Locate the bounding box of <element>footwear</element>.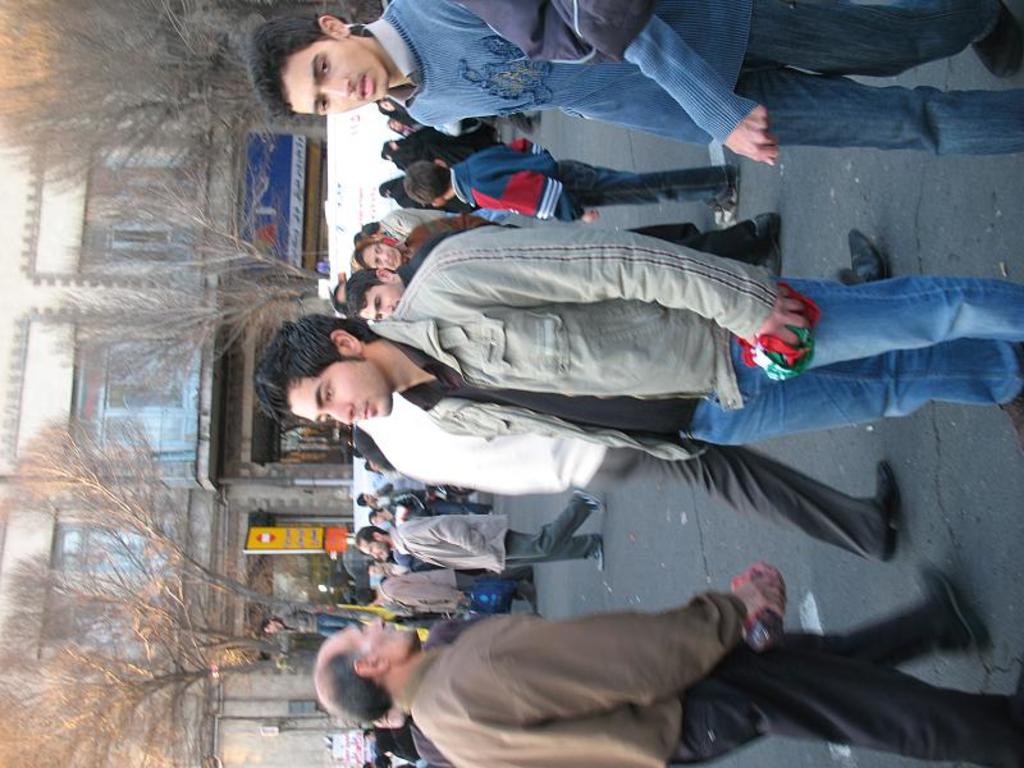
Bounding box: bbox=[966, 1, 1018, 84].
